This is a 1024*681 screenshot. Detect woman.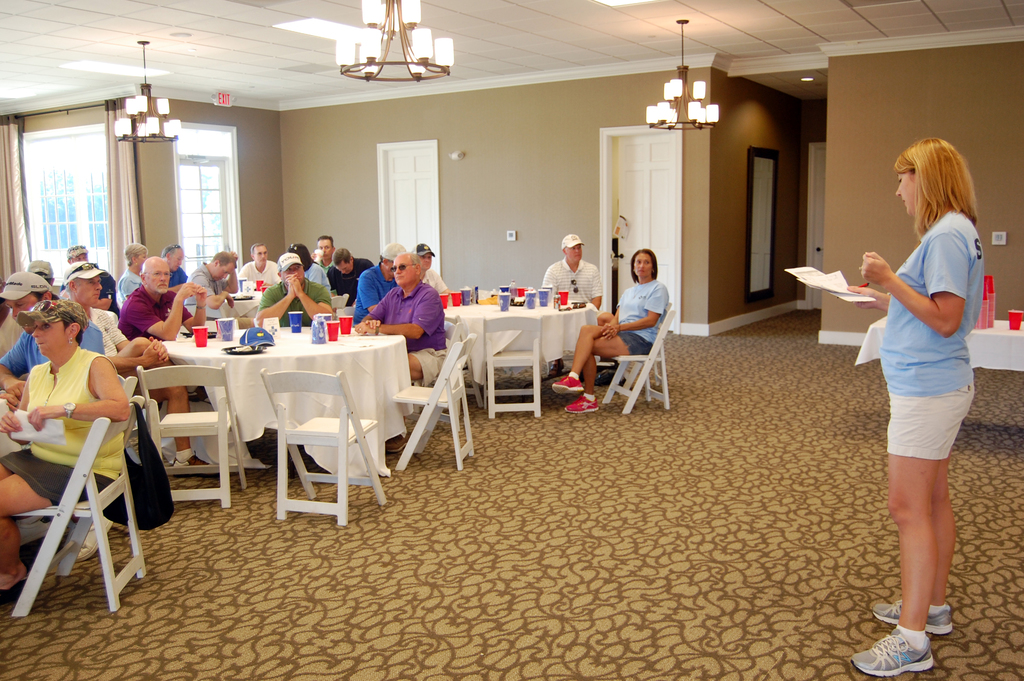
(x1=0, y1=299, x2=138, y2=593).
